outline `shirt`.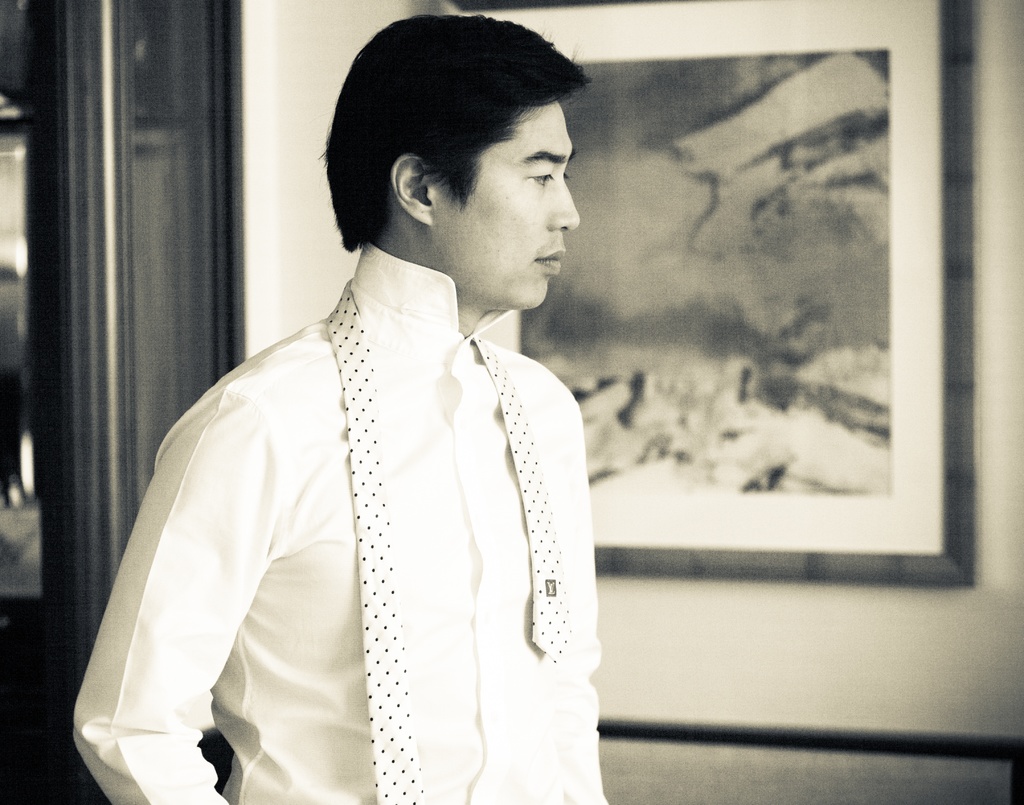
Outline: 73,190,595,804.
